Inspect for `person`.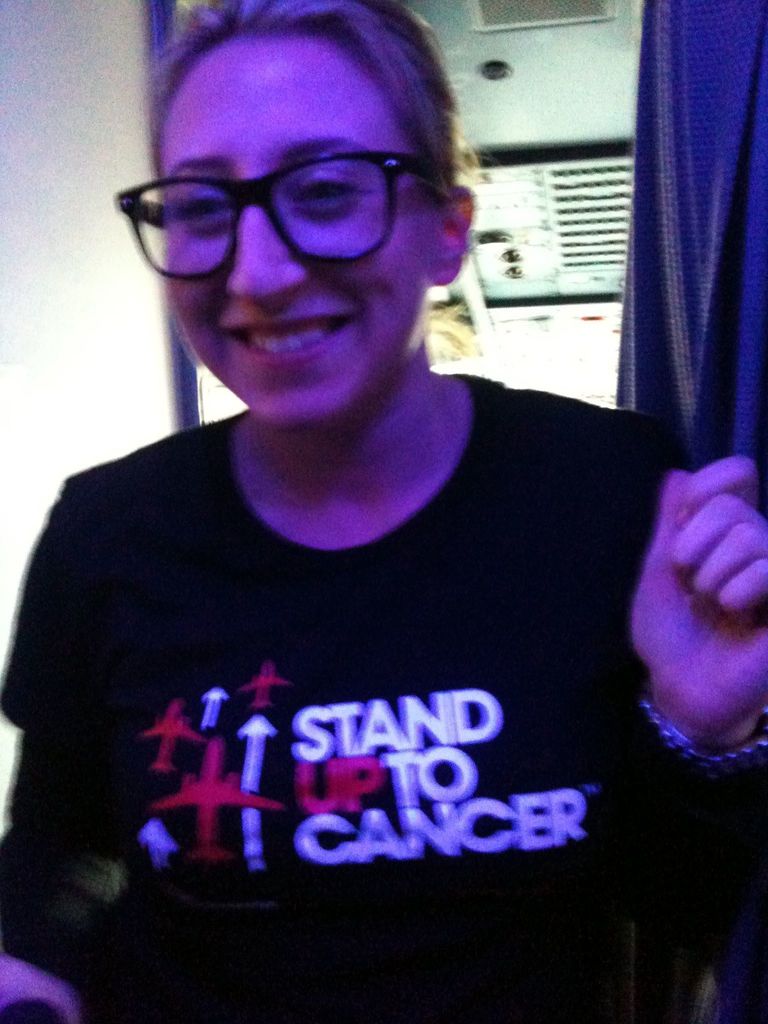
Inspection: rect(4, 74, 723, 984).
